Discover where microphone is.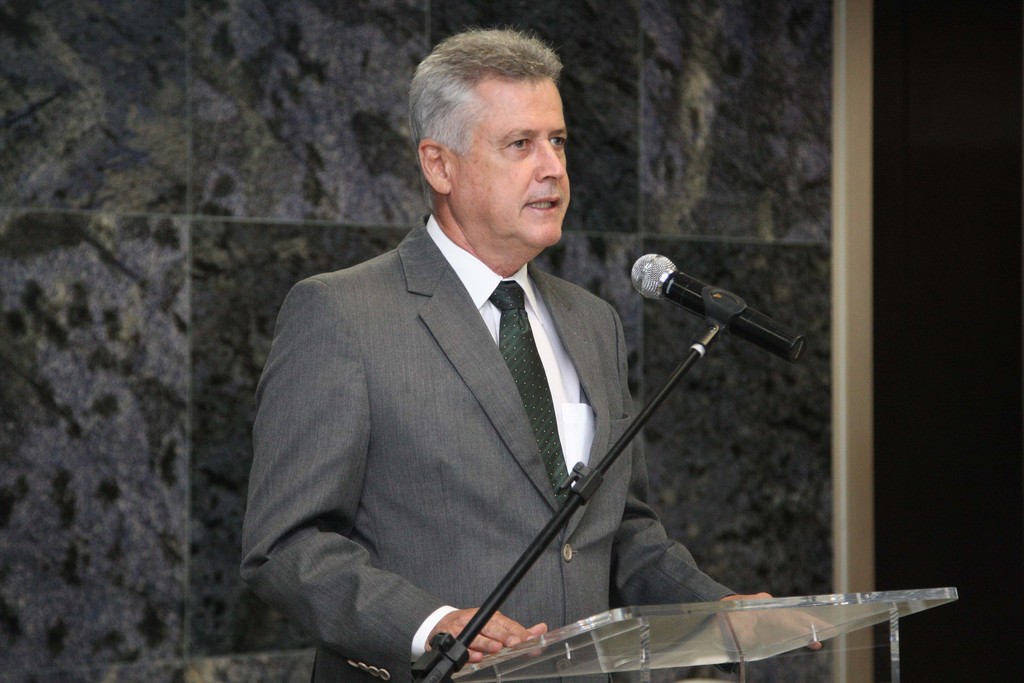
Discovered at bbox(616, 256, 797, 372).
